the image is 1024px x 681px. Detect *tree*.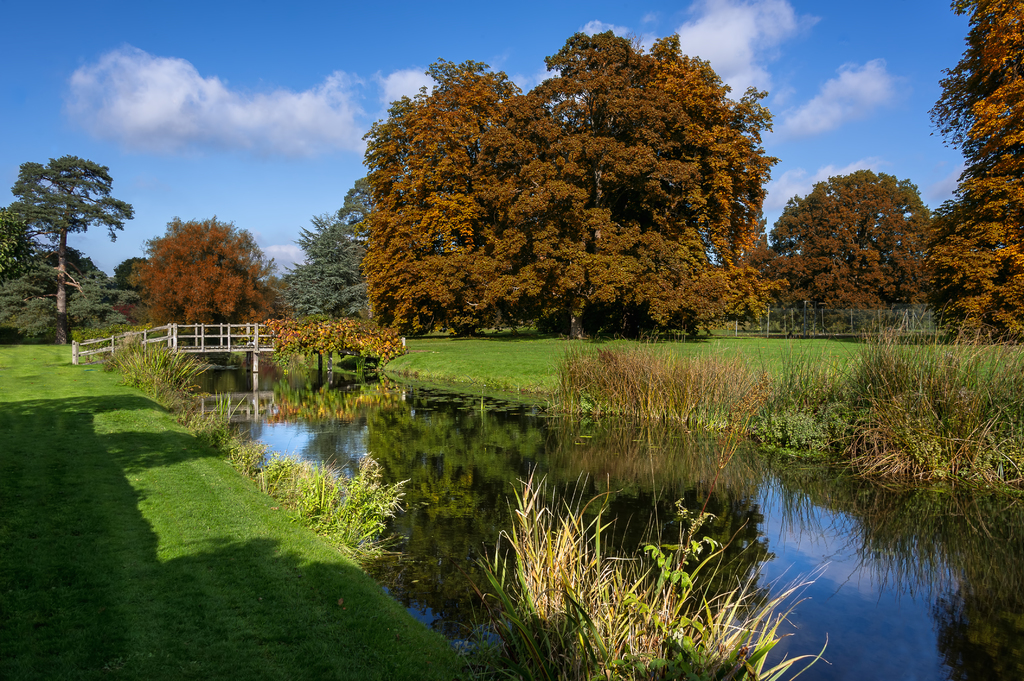
Detection: crop(1, 151, 136, 345).
